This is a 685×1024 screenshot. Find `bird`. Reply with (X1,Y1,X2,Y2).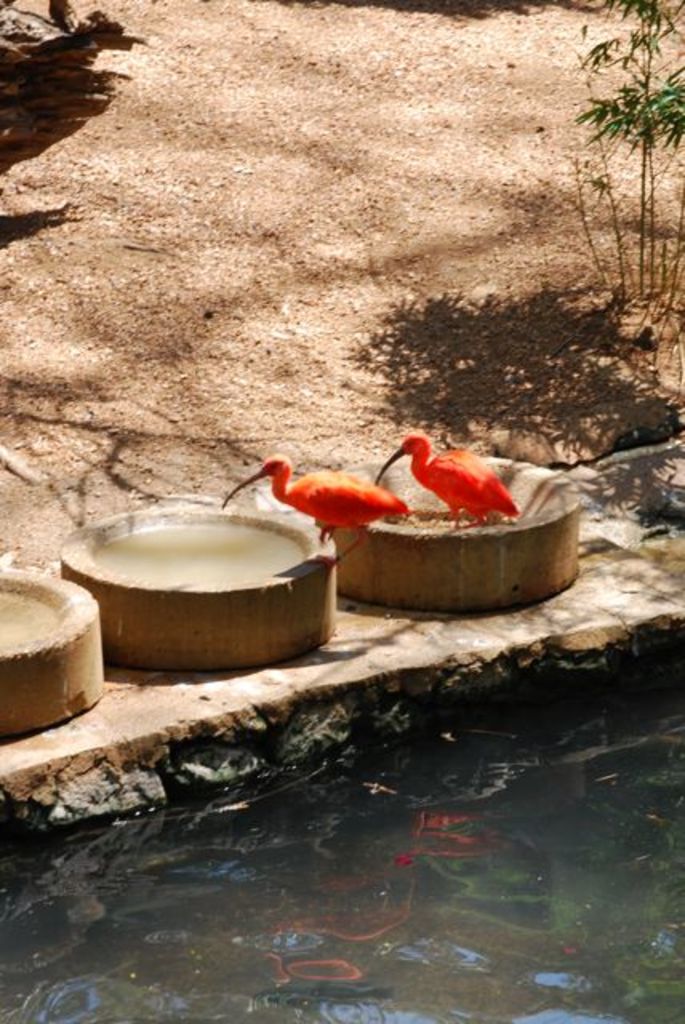
(373,430,519,526).
